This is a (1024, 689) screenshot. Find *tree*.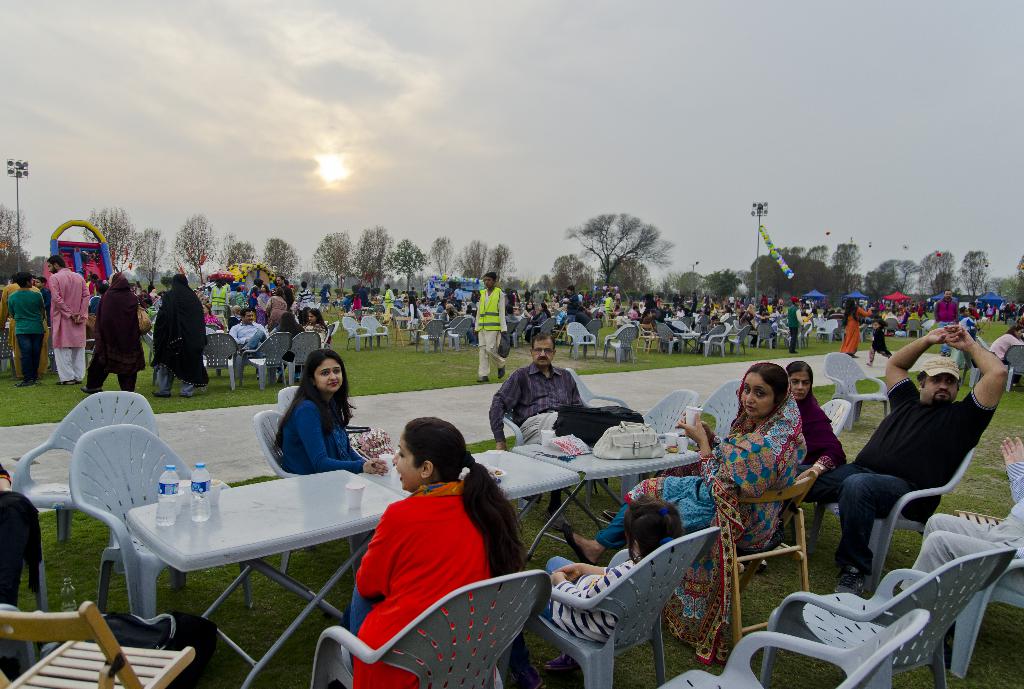
Bounding box: 135 223 160 293.
